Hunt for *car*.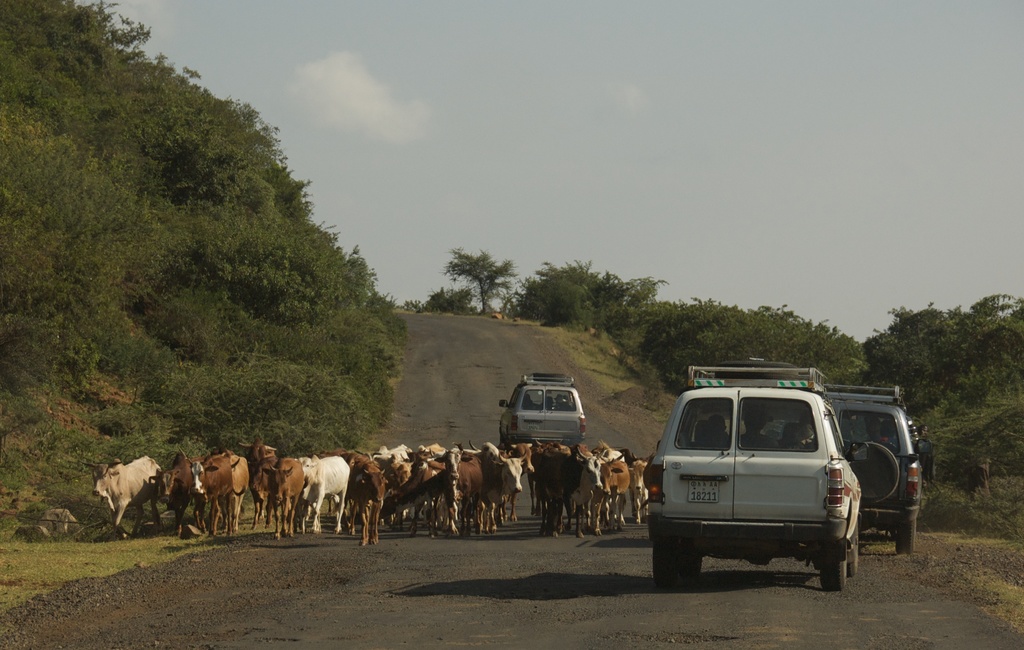
Hunted down at box(499, 375, 586, 444).
